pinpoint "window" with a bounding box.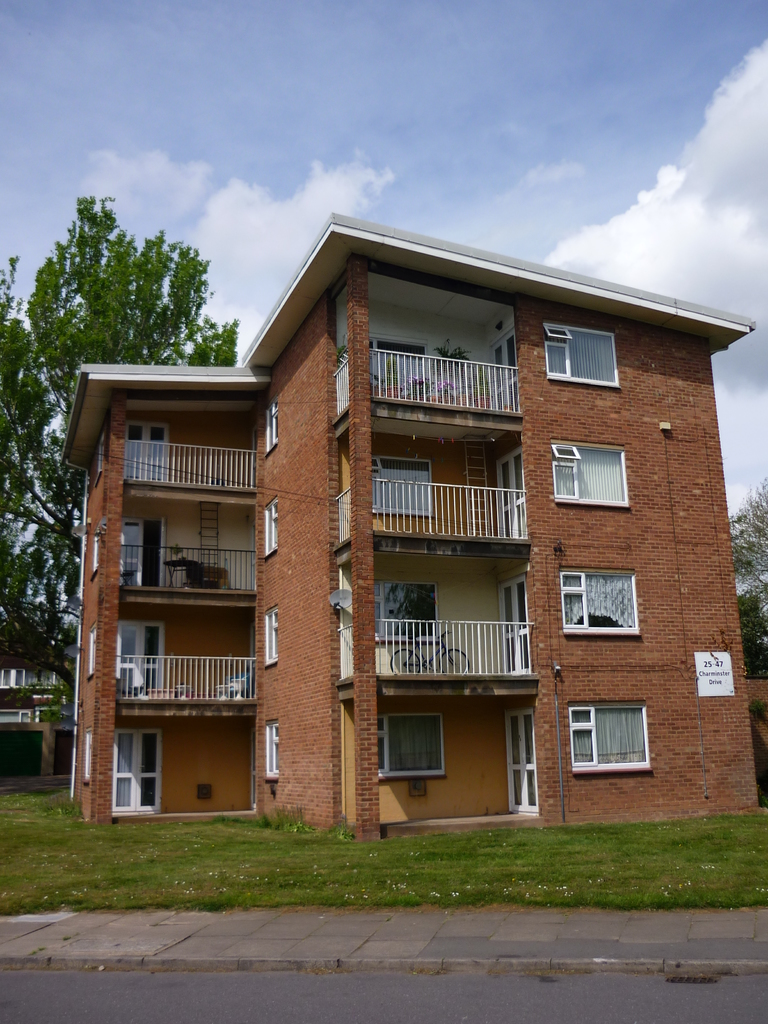
box(373, 714, 448, 781).
